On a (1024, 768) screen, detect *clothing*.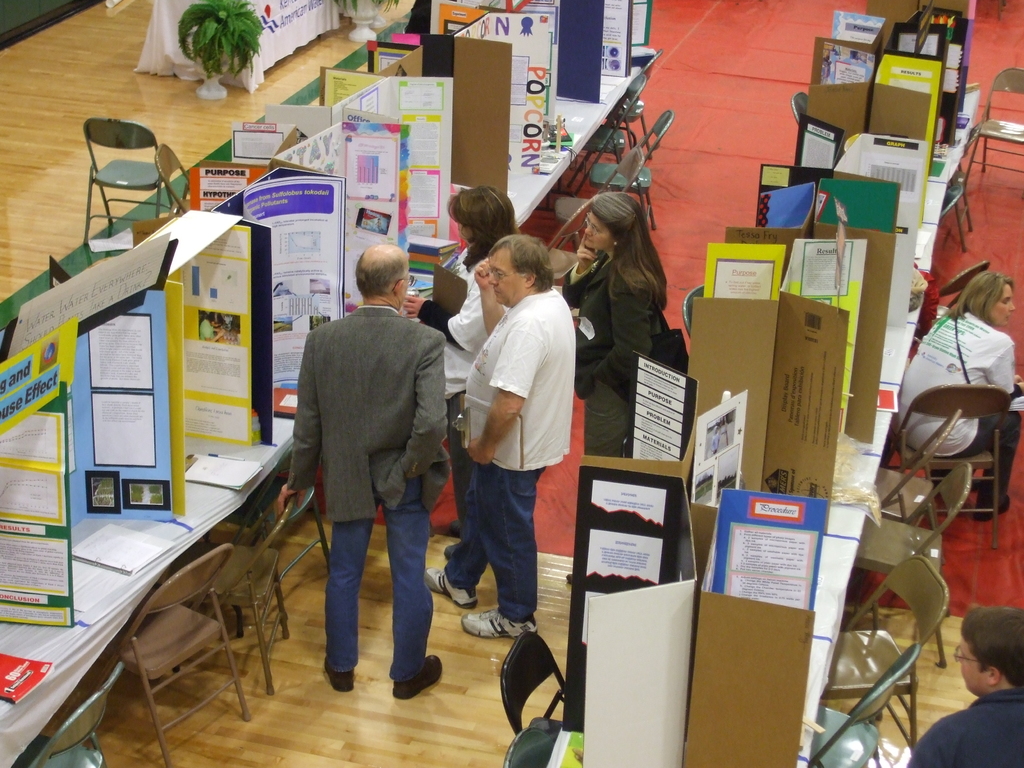
l=284, t=257, r=445, b=657.
